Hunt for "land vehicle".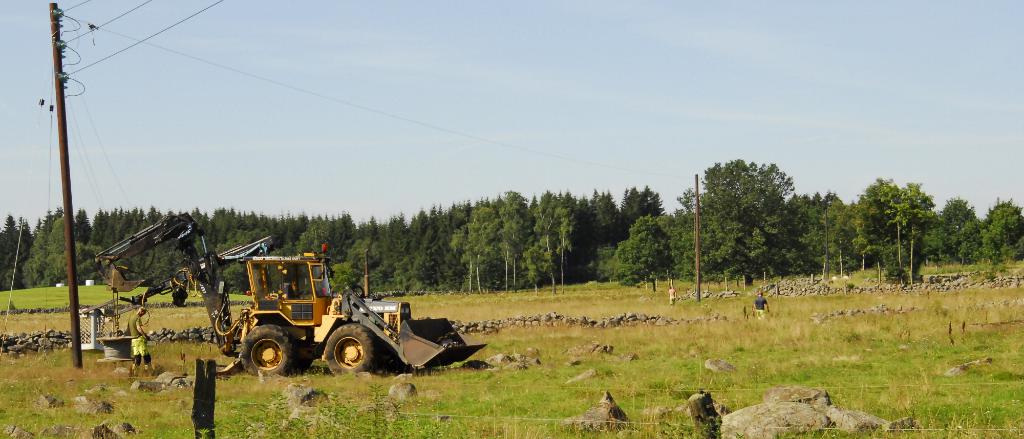
Hunted down at bbox(102, 213, 486, 376).
